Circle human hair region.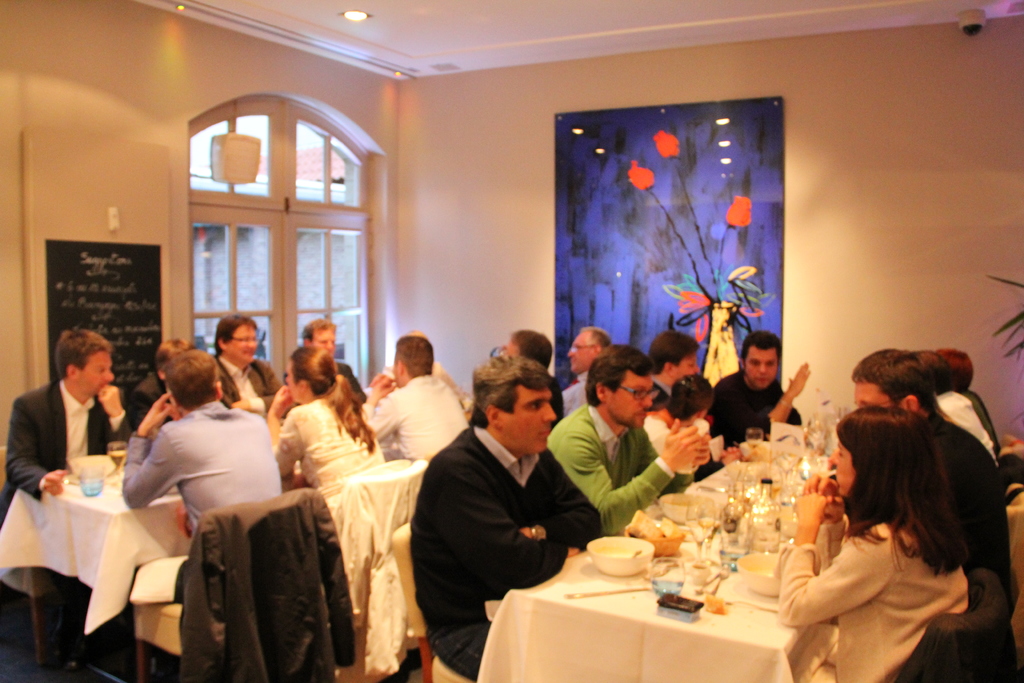
Region: 936/343/973/393.
